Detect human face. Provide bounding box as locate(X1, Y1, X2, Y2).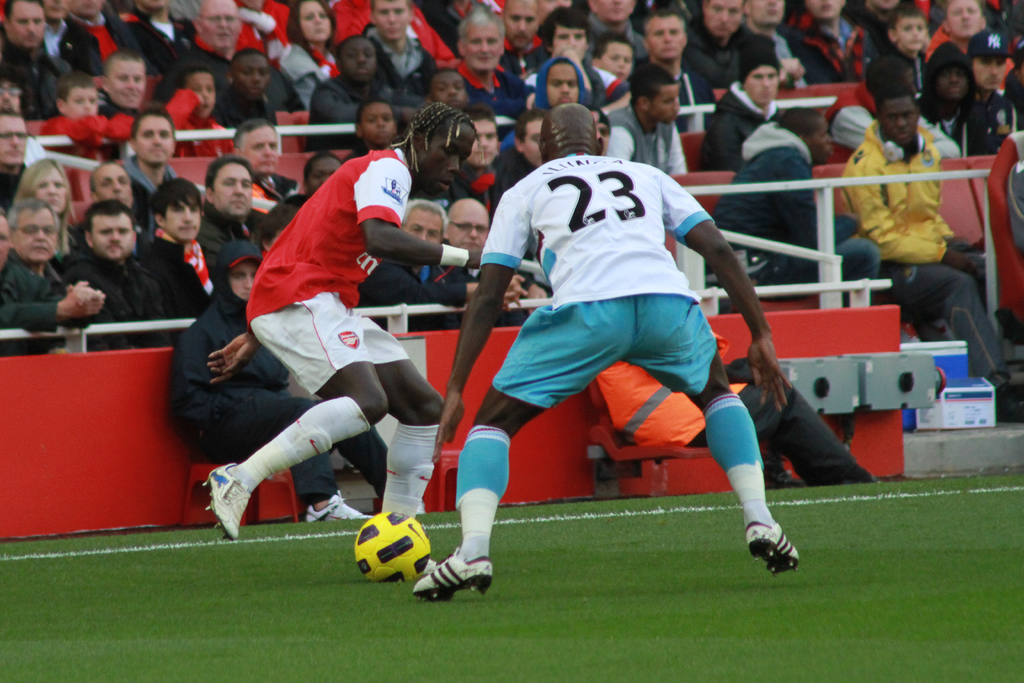
locate(359, 101, 394, 147).
